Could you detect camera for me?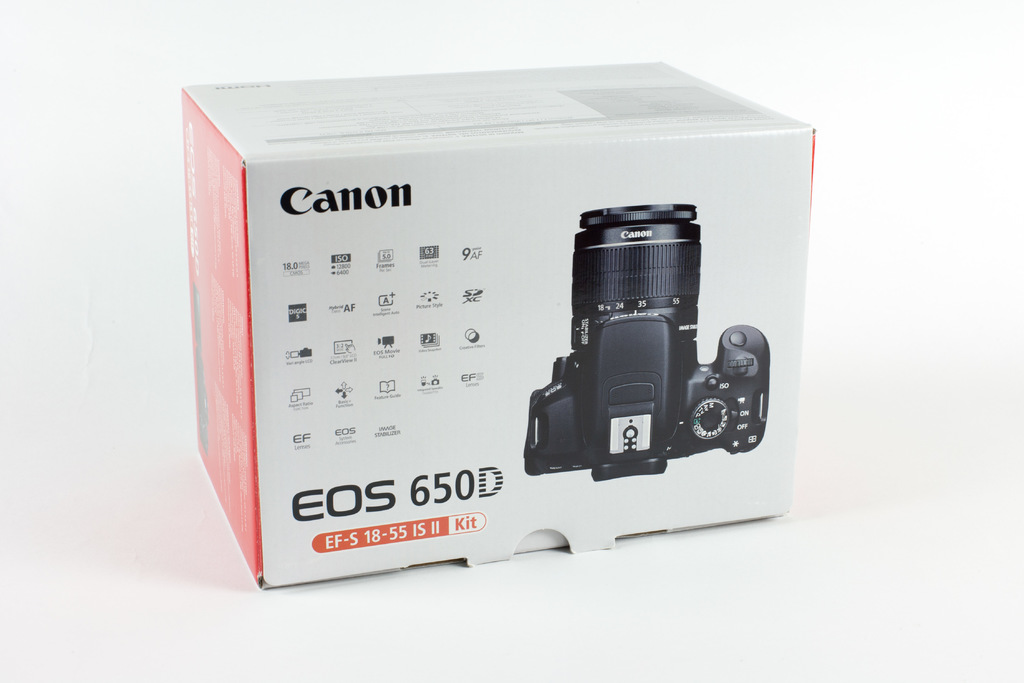
Detection result: bbox(277, 131, 775, 563).
